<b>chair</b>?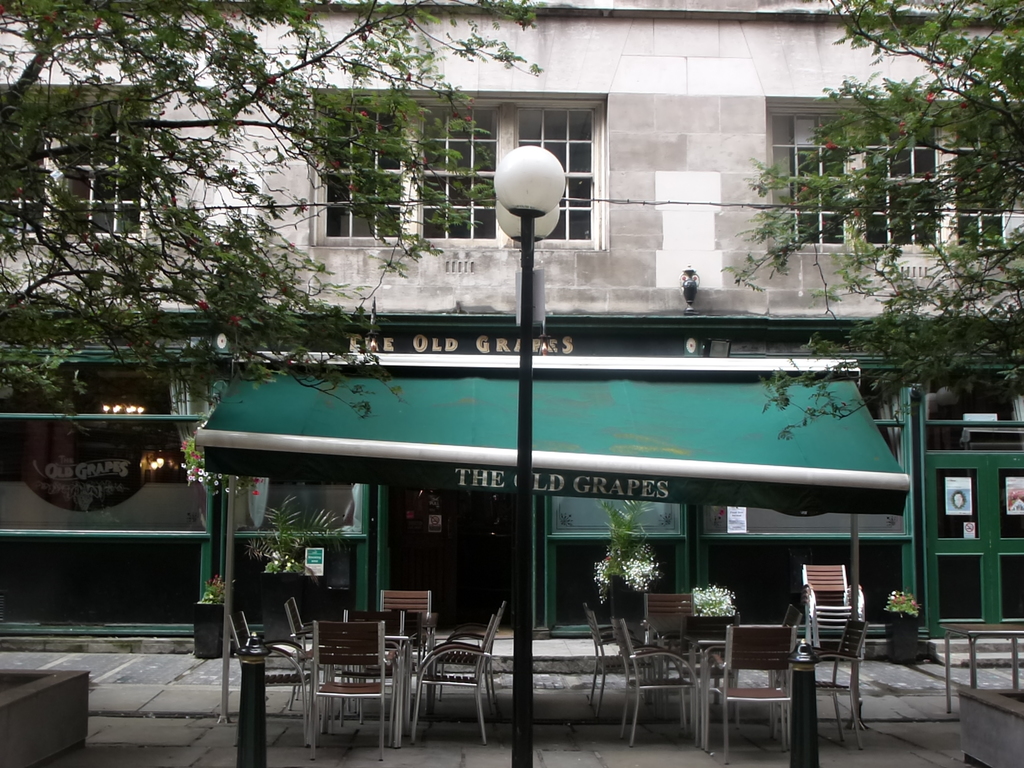
654, 595, 705, 660
